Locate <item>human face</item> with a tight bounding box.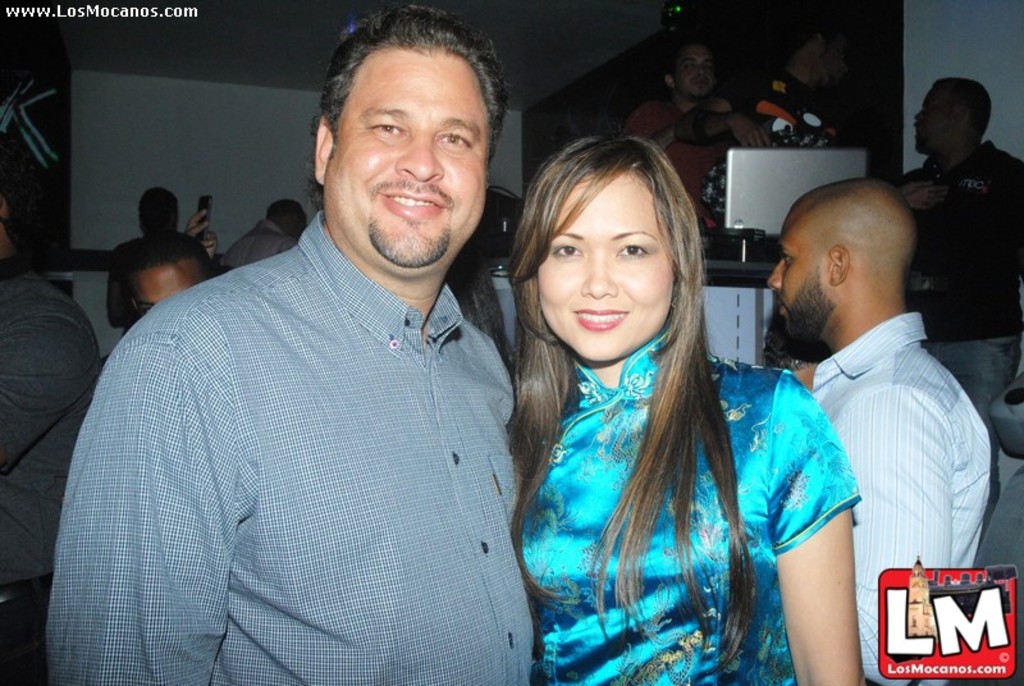
124, 267, 204, 320.
